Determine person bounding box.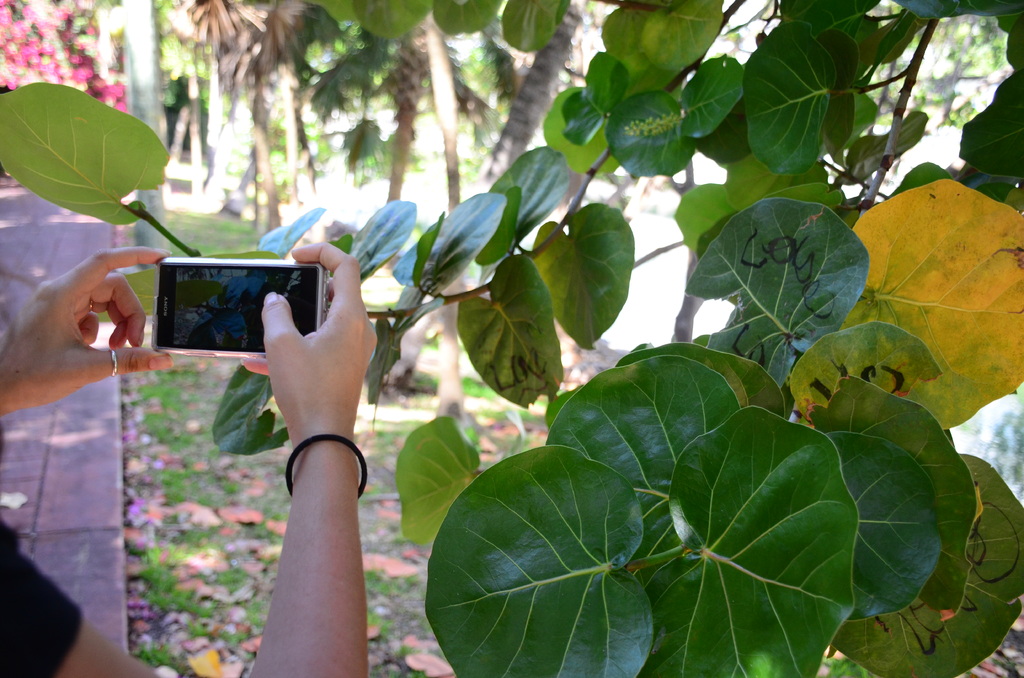
Determined: (x1=0, y1=202, x2=382, y2=676).
